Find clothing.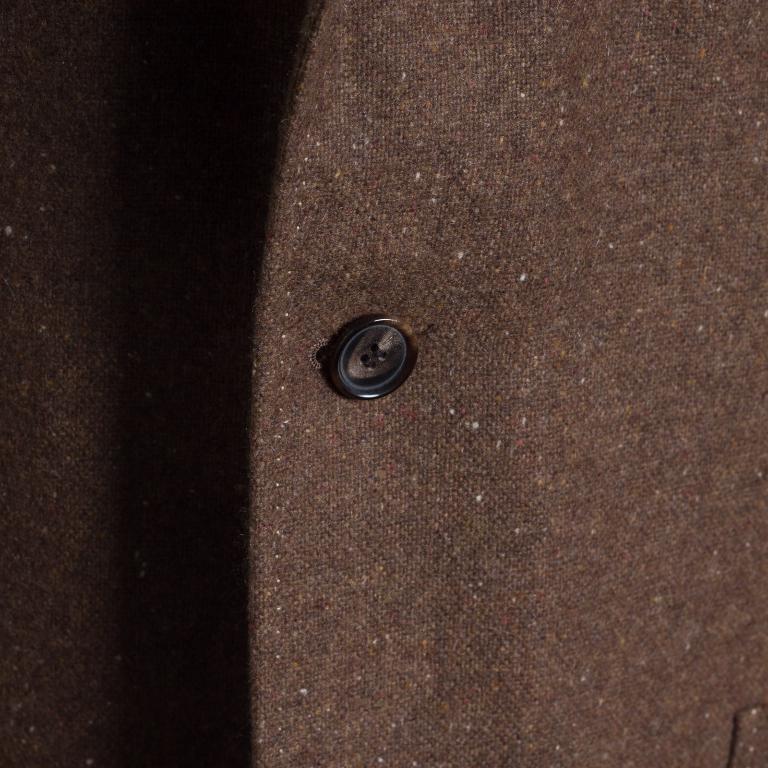
(left=0, top=0, right=767, bottom=767).
